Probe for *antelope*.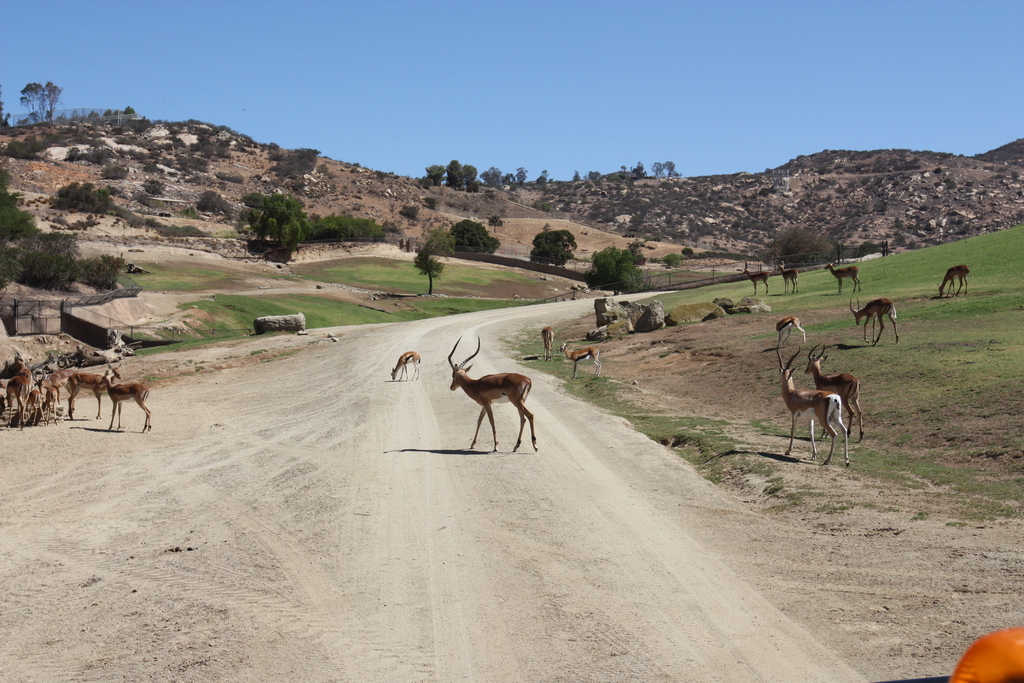
Probe result: 771,313,806,338.
